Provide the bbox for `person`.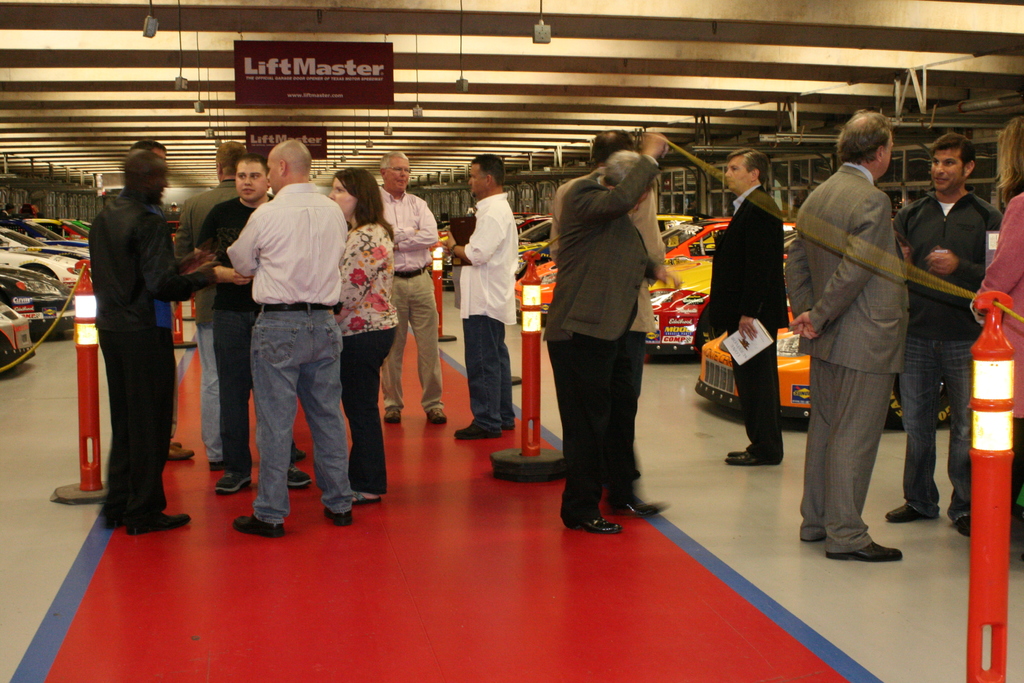
bbox(71, 128, 184, 539).
